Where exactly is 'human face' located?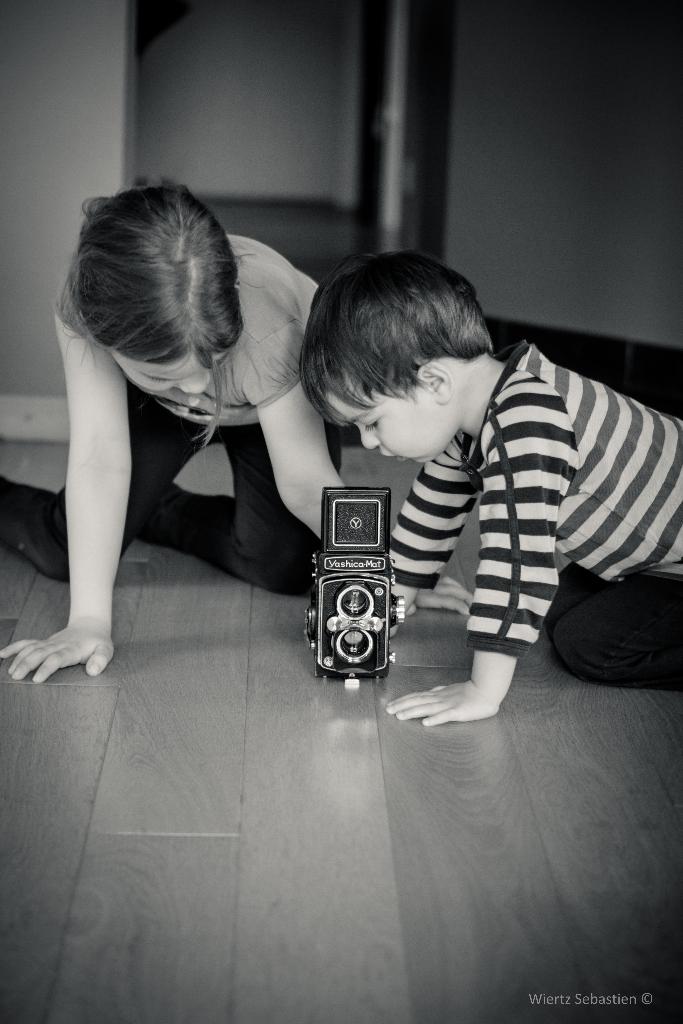
Its bounding box is crop(106, 350, 226, 399).
